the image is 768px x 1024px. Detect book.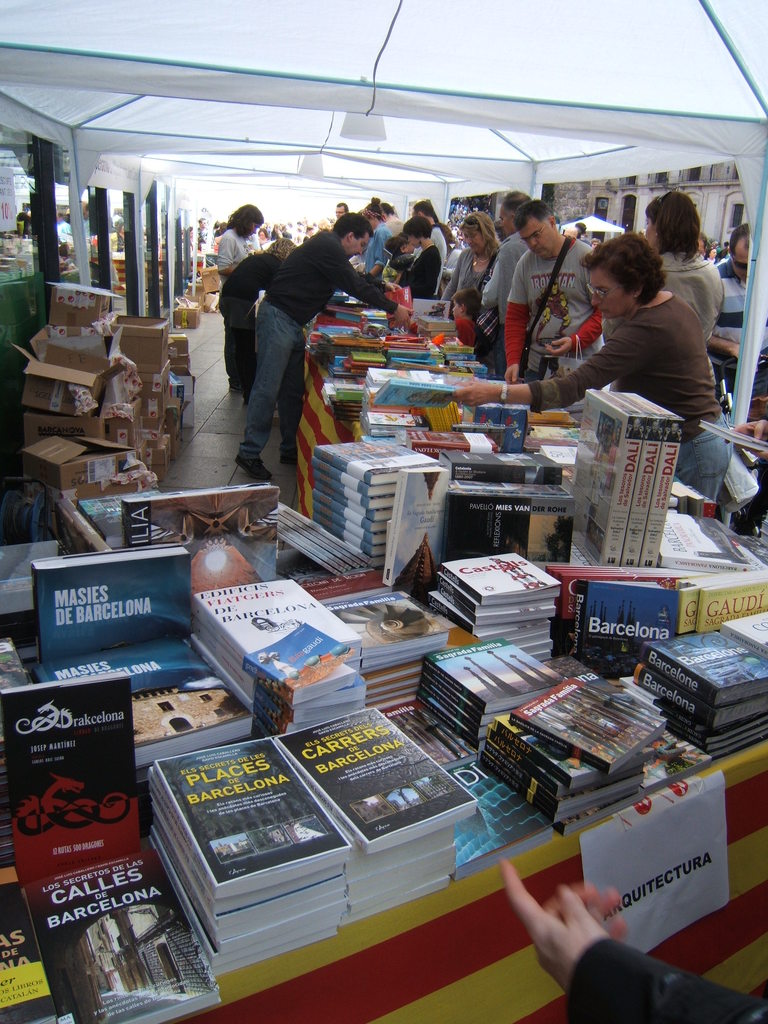
Detection: bbox=(273, 495, 394, 605).
